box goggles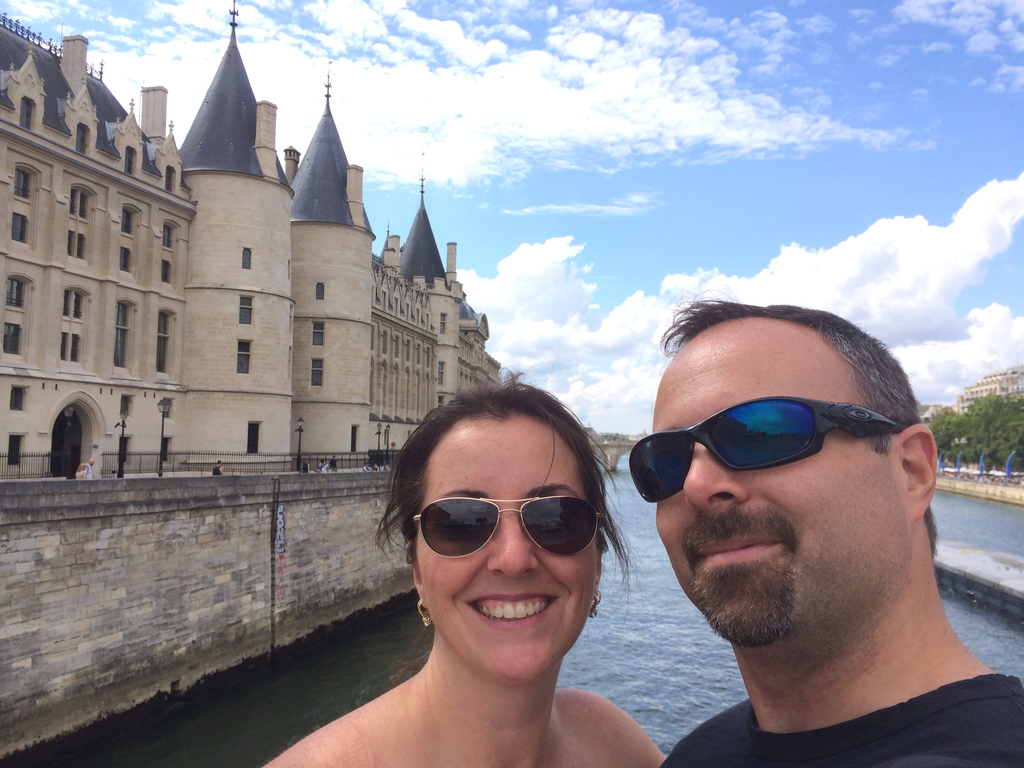
x1=634, y1=399, x2=906, y2=504
